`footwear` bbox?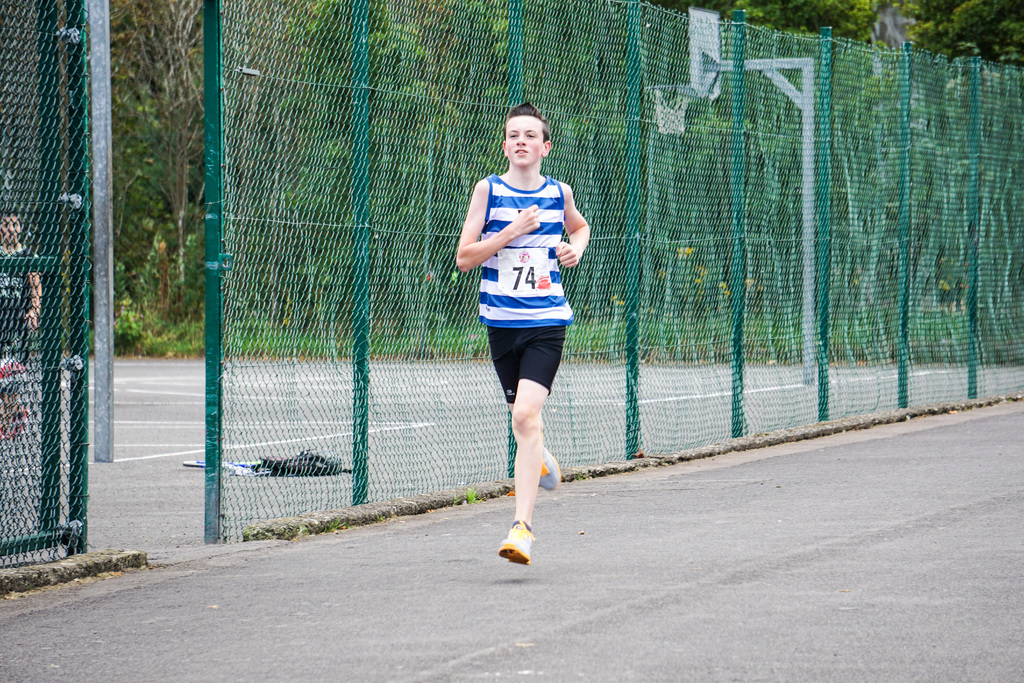
[485, 517, 549, 574]
